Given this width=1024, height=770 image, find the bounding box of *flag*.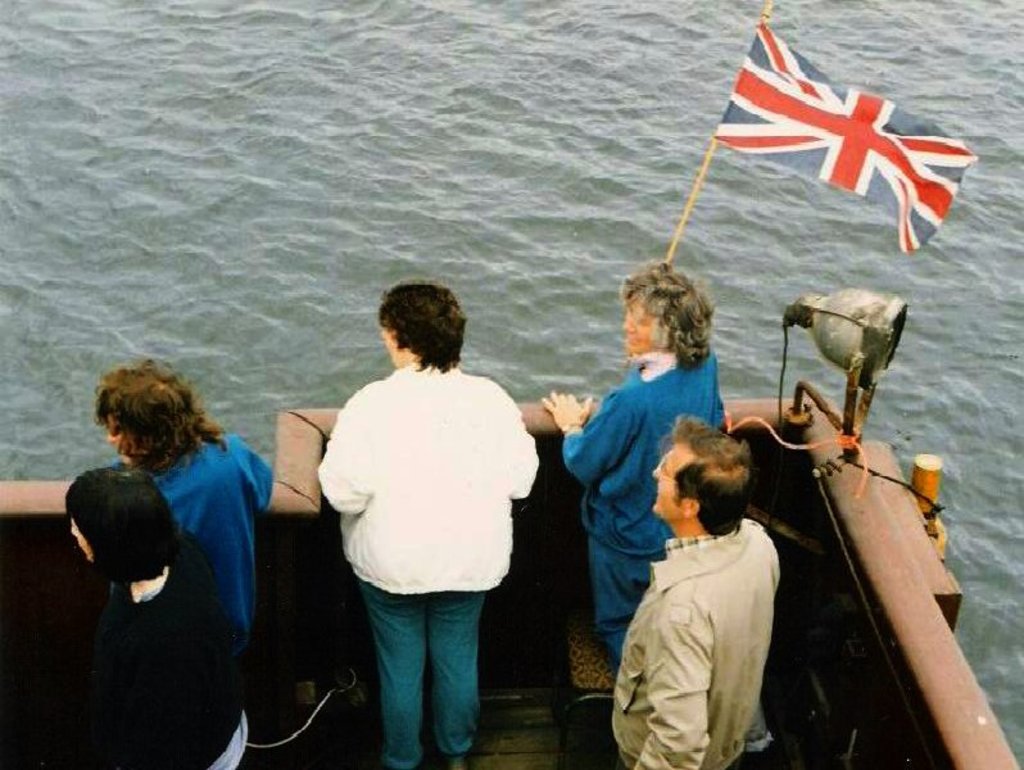
select_region(665, 51, 962, 248).
